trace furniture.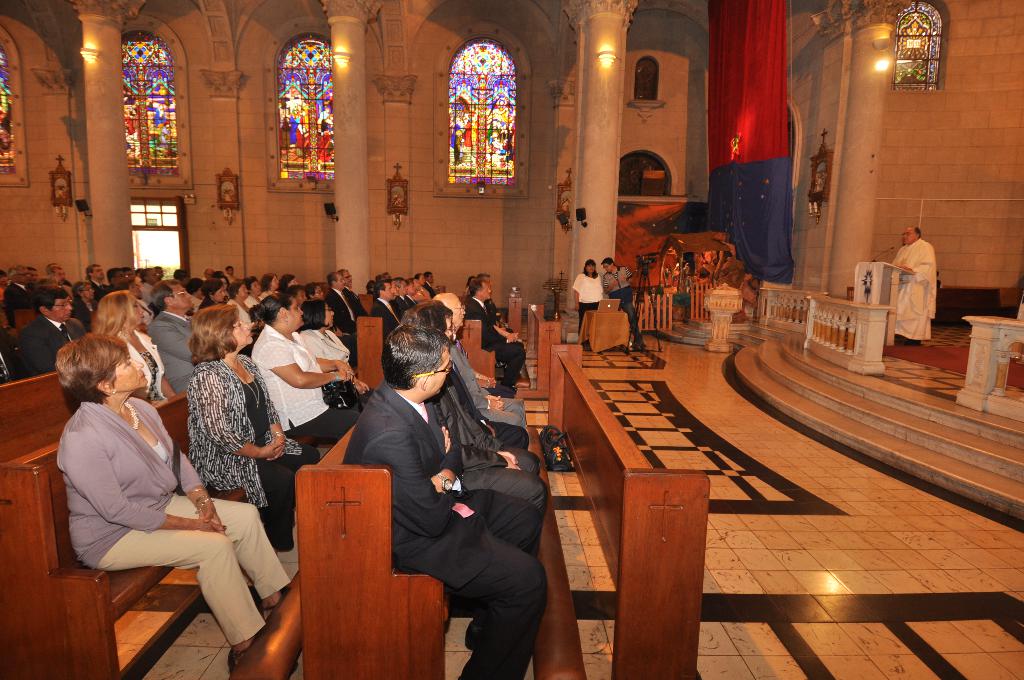
Traced to <bbox>548, 337, 707, 679</bbox>.
